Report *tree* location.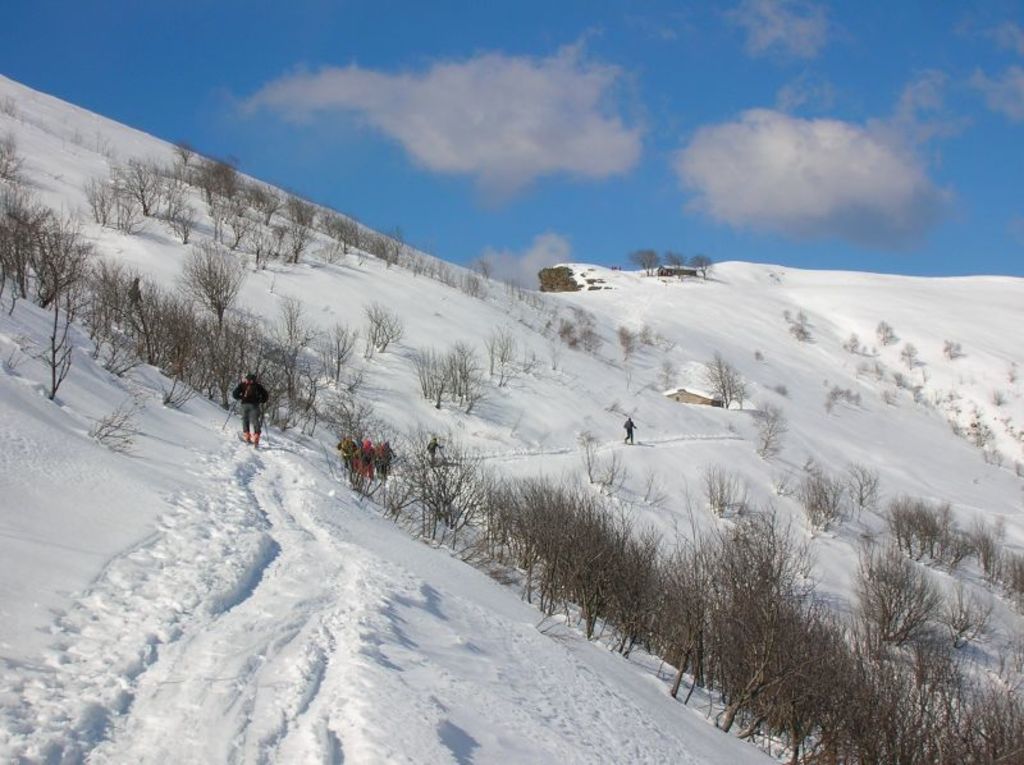
Report: [left=858, top=462, right=878, bottom=512].
